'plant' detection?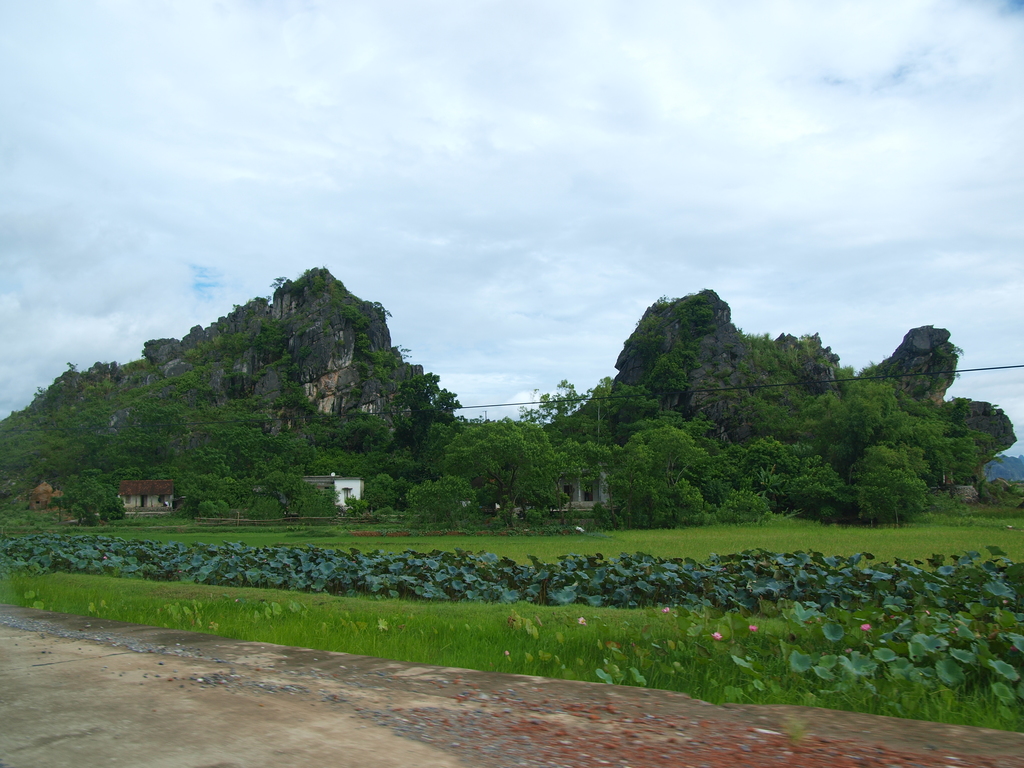
{"x1": 824, "y1": 355, "x2": 833, "y2": 371}
